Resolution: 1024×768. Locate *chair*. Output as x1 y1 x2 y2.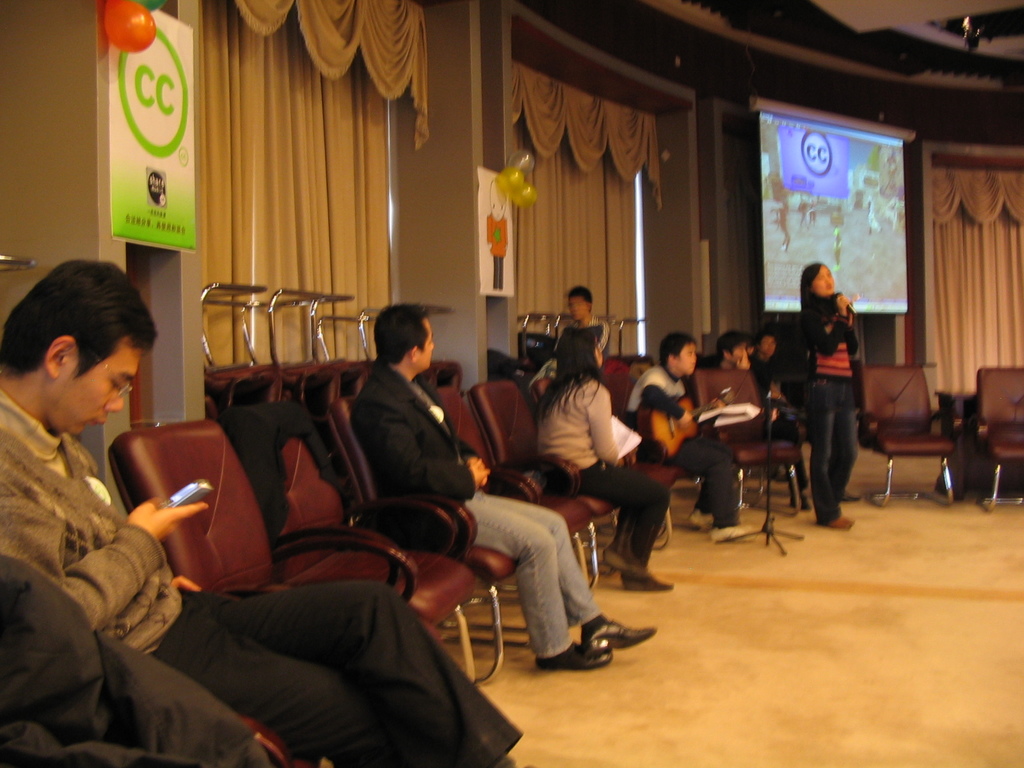
467 382 625 584.
